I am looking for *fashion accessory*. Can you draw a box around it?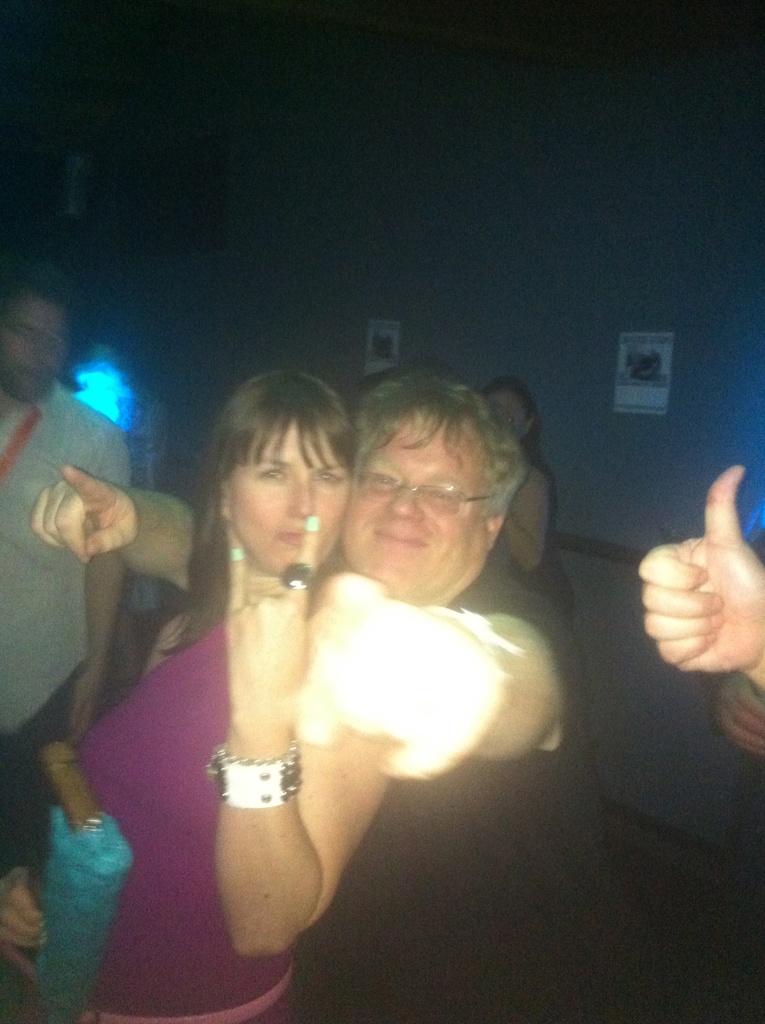
Sure, the bounding box is bbox=[278, 557, 313, 589].
